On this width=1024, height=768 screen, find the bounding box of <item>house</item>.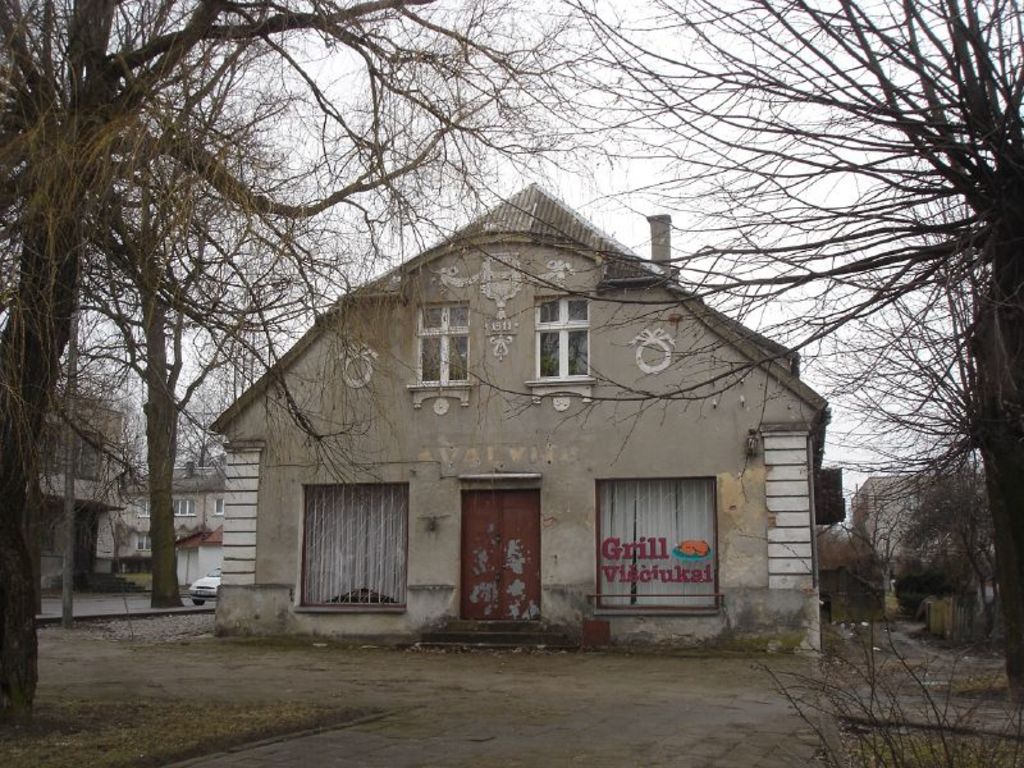
Bounding box: (846,466,993,608).
